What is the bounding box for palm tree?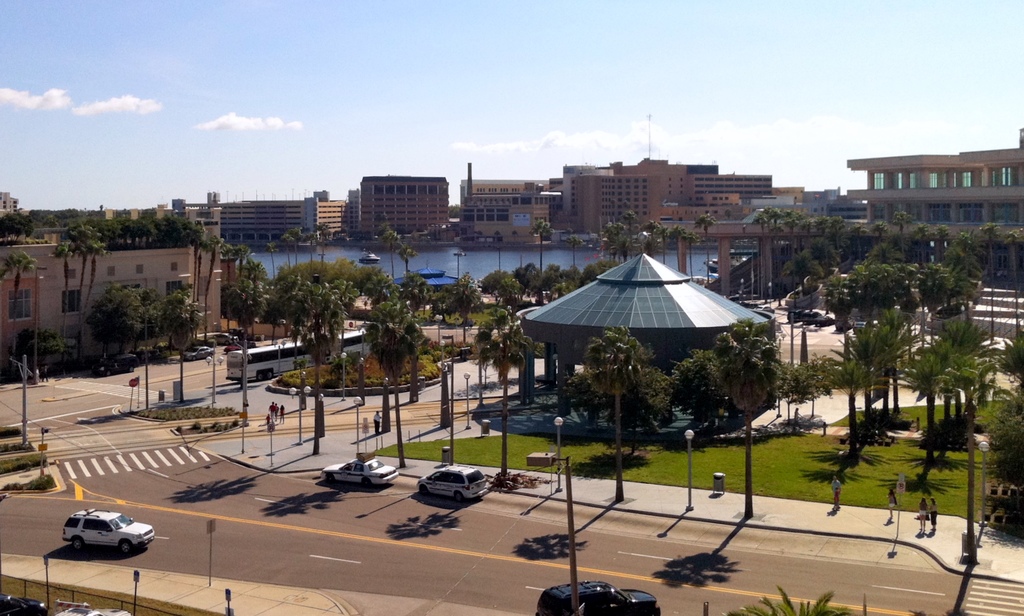
473/321/540/468.
